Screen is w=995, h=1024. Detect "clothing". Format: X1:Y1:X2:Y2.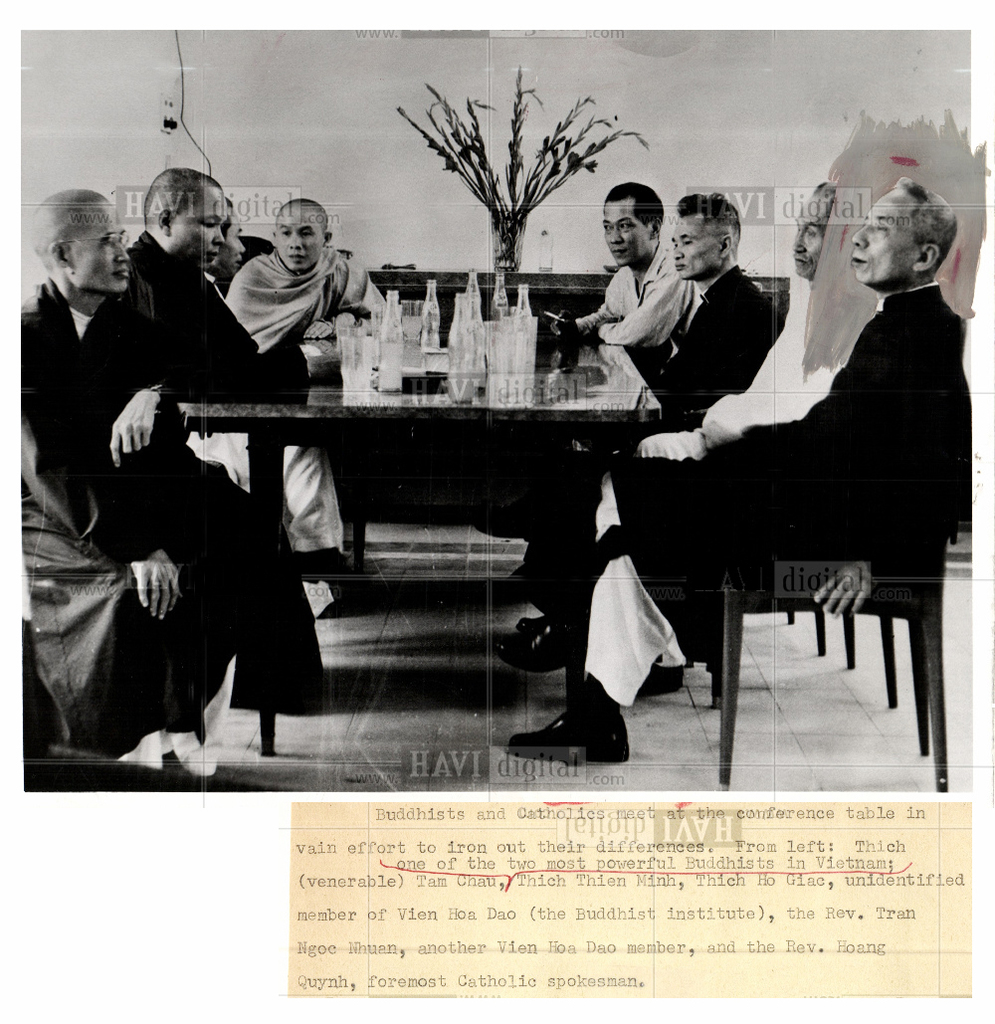
571:274:968:720.
